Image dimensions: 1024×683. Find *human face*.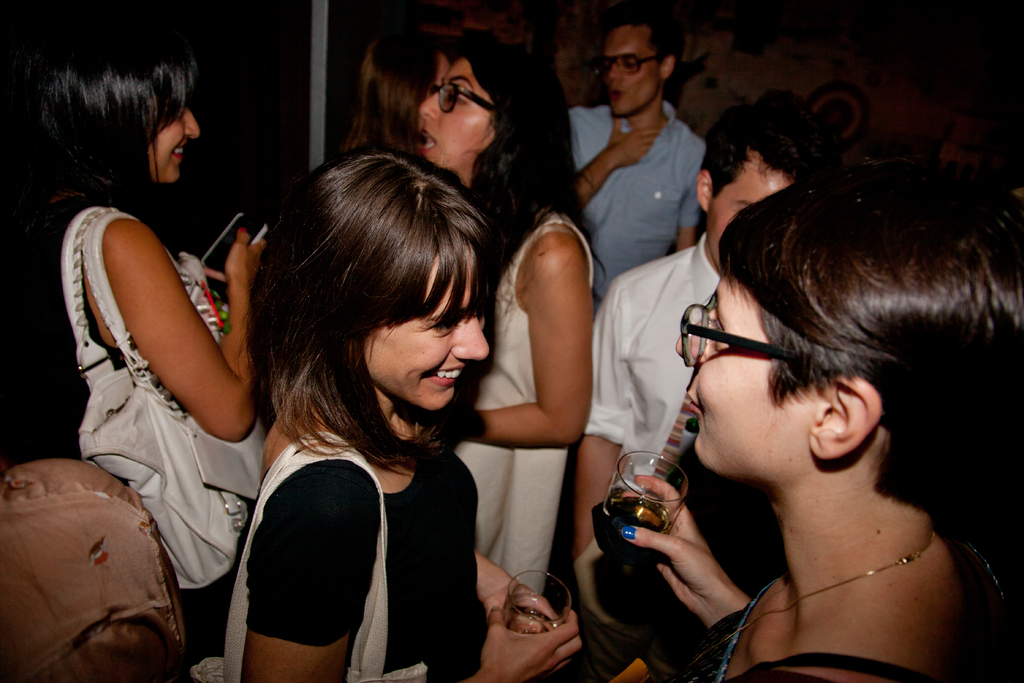
{"left": 143, "top": 94, "right": 203, "bottom": 193}.
